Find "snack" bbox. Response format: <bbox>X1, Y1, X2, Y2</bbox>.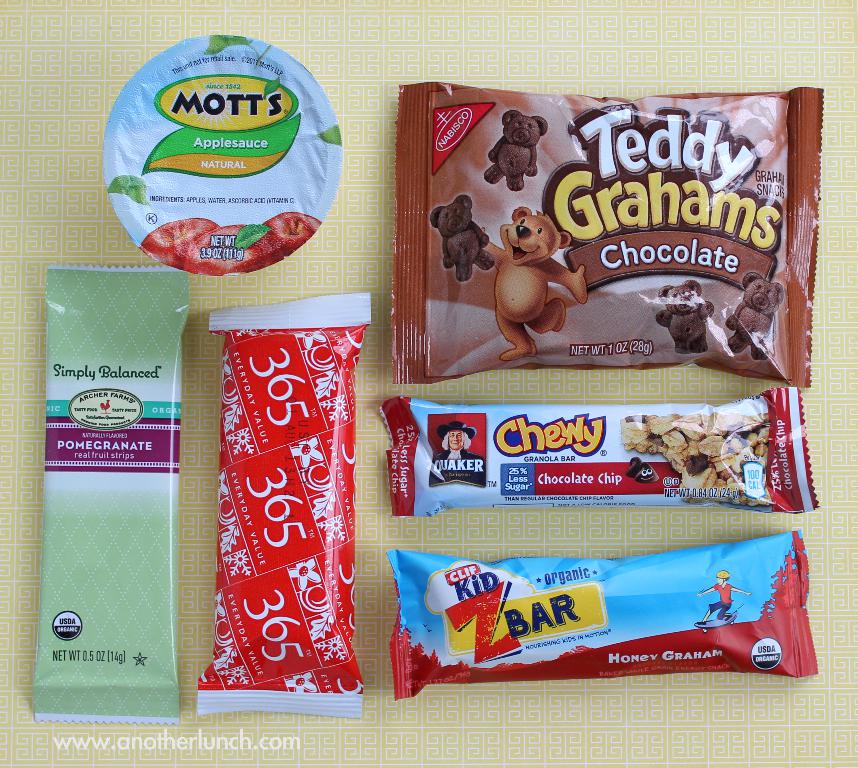
<bbox>484, 108, 544, 193</bbox>.
